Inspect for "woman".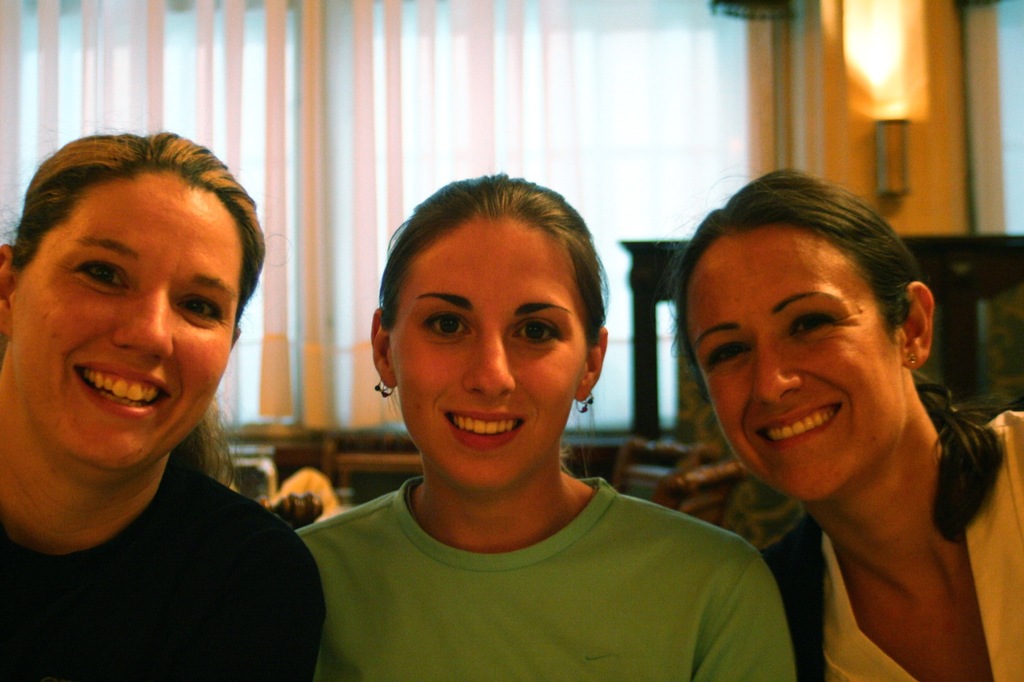
Inspection: box=[295, 174, 801, 681].
